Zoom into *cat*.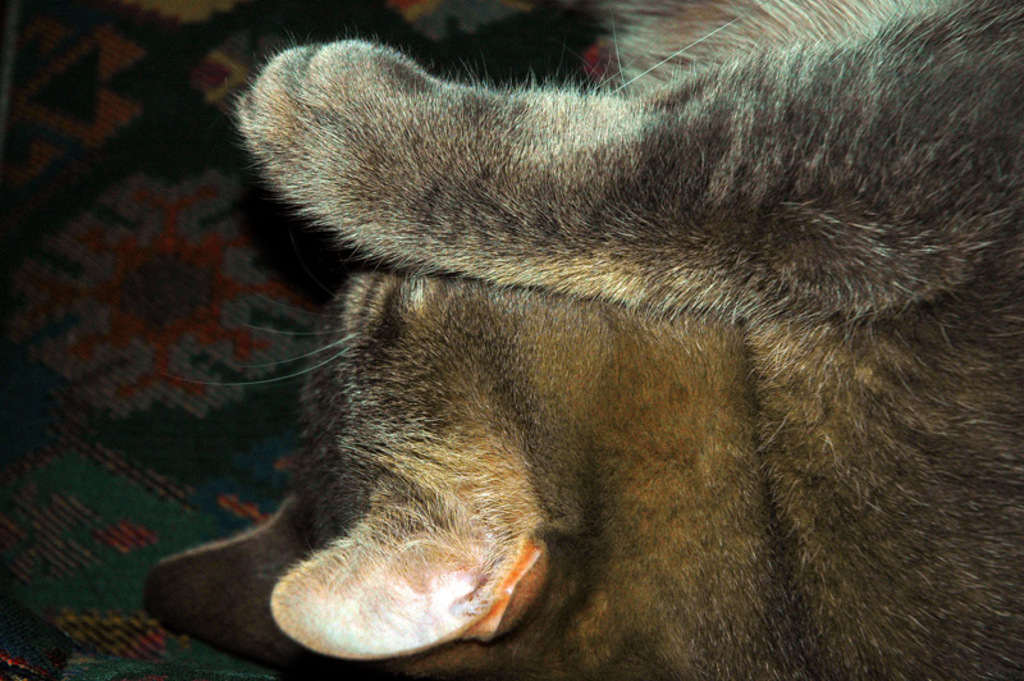
Zoom target: crop(150, 0, 1023, 680).
